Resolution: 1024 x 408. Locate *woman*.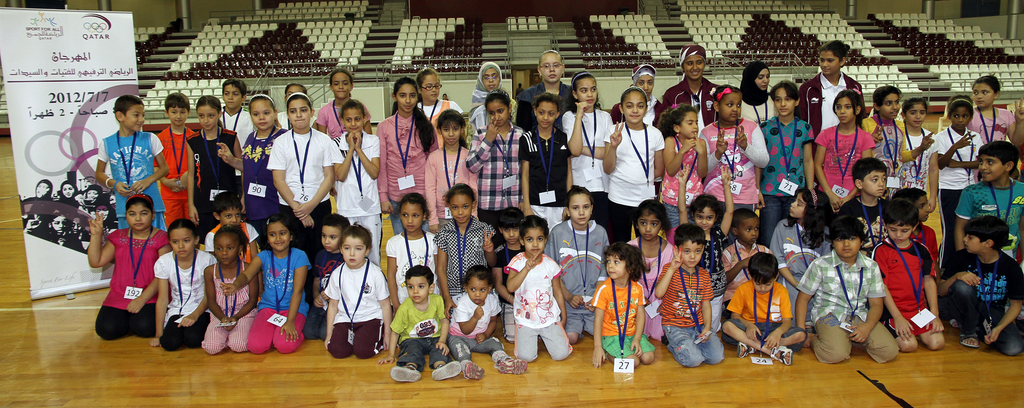
{"x1": 60, "y1": 181, "x2": 79, "y2": 209}.
